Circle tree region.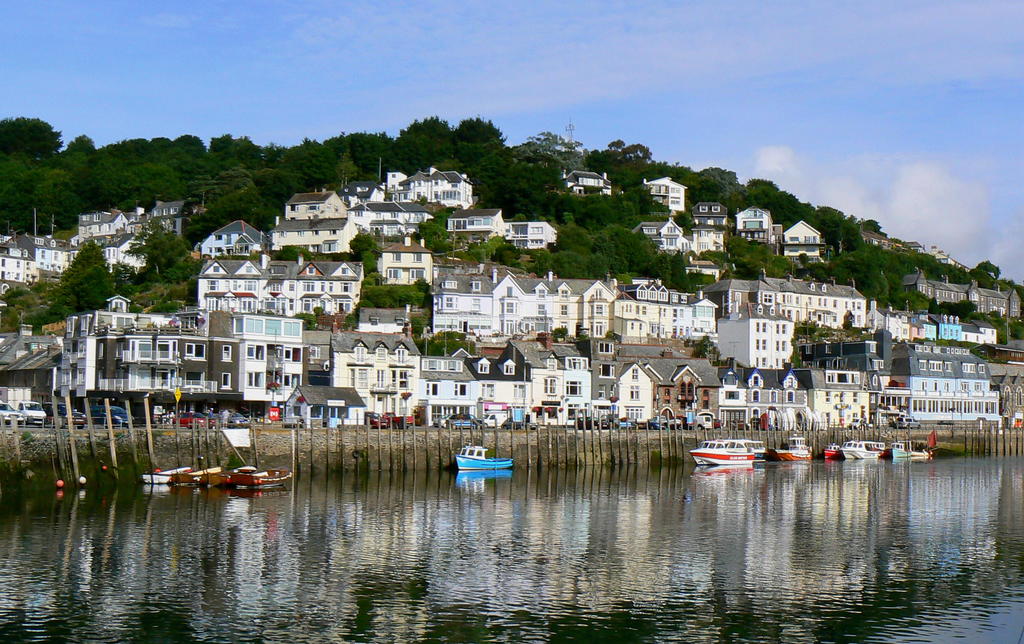
Region: bbox=[529, 248, 553, 278].
